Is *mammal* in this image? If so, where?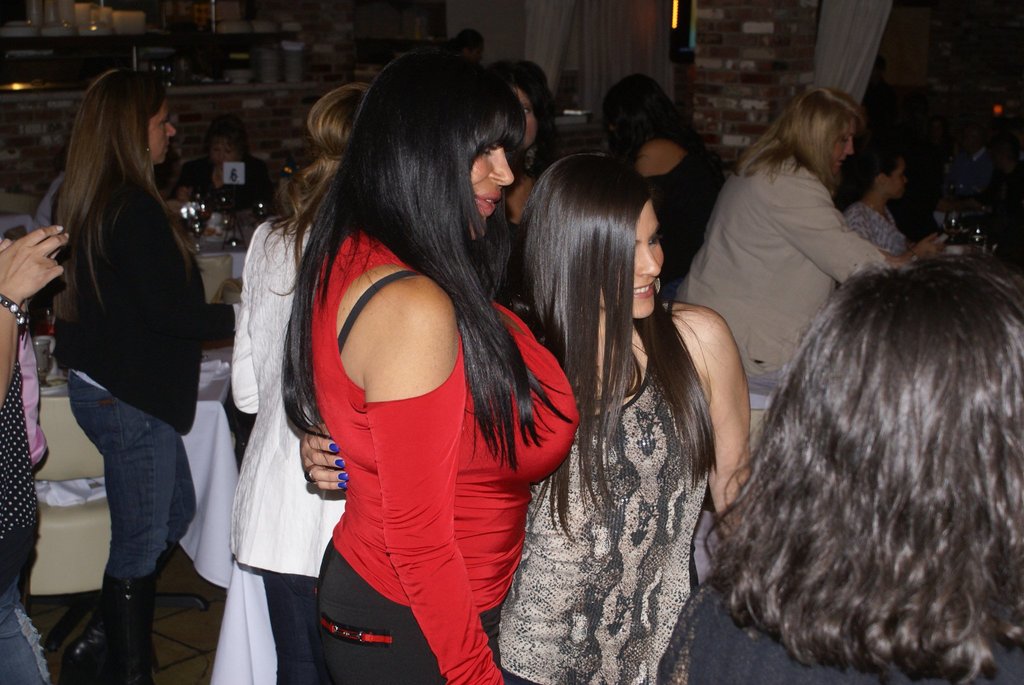
Yes, at bbox(22, 40, 229, 640).
